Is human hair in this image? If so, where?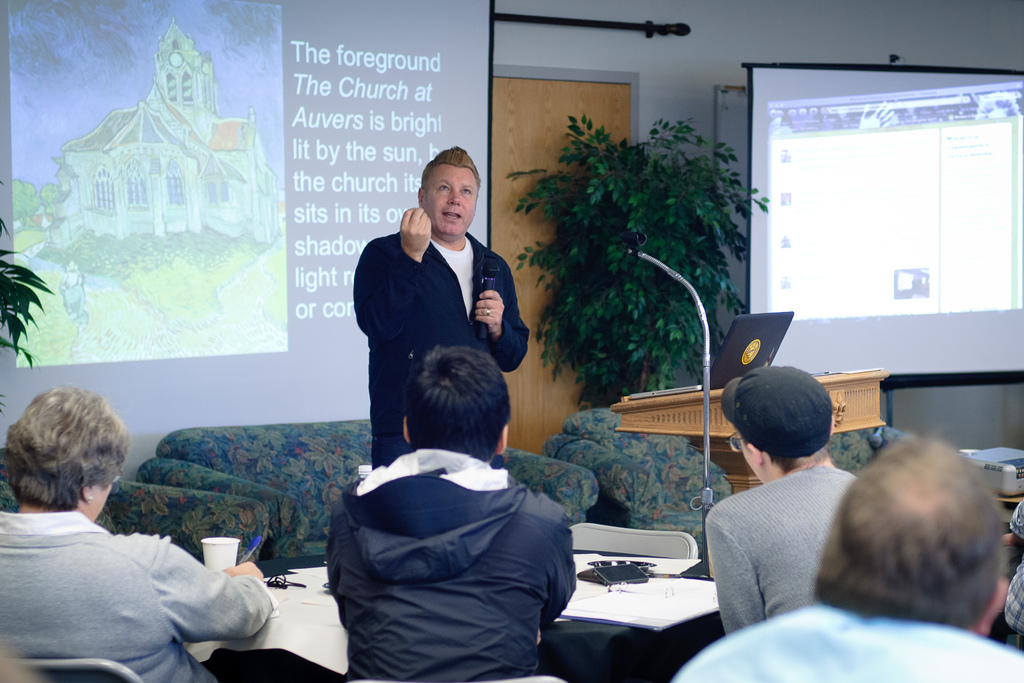
Yes, at (2,384,133,514).
